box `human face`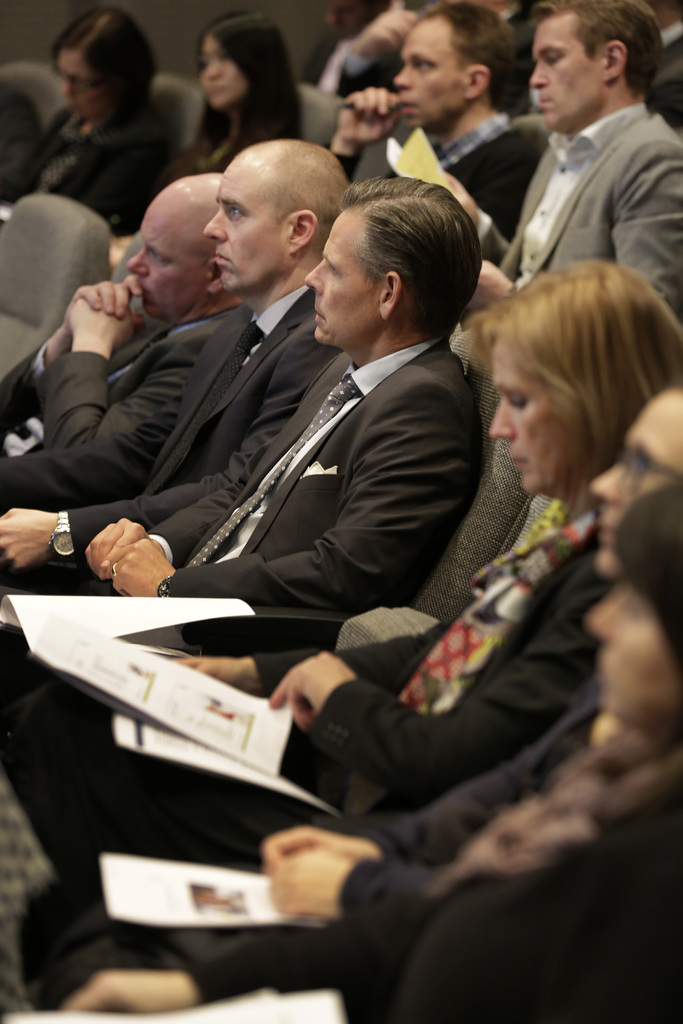
box=[525, 22, 602, 131]
